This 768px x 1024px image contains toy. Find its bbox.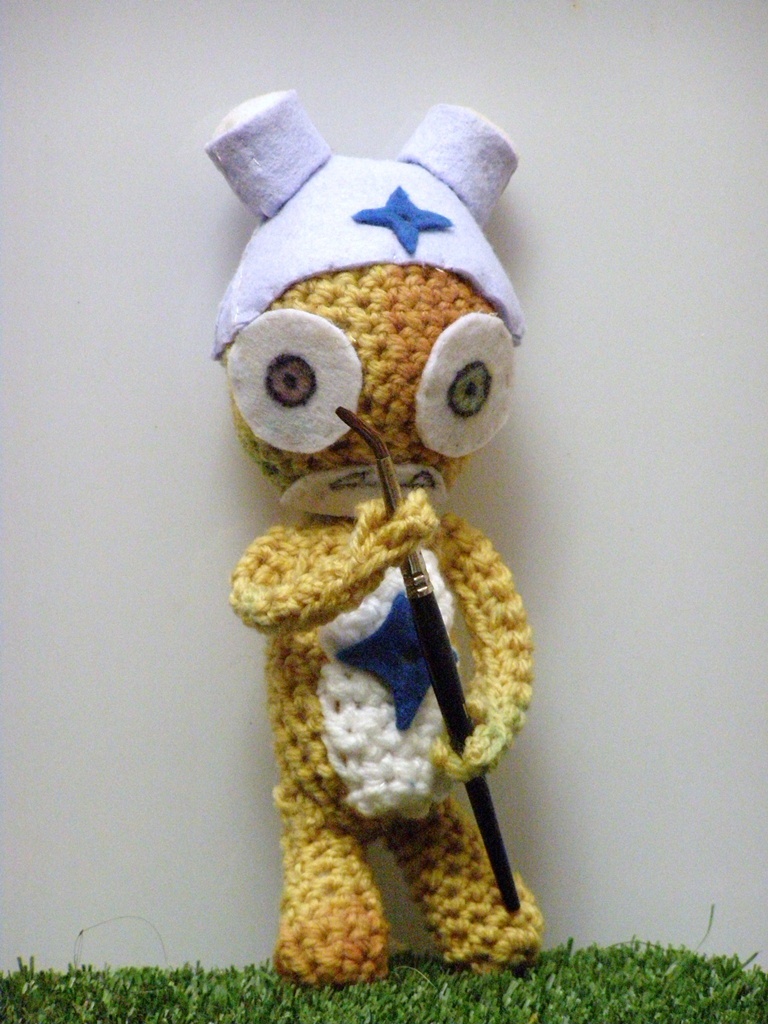
select_region(186, 148, 573, 997).
